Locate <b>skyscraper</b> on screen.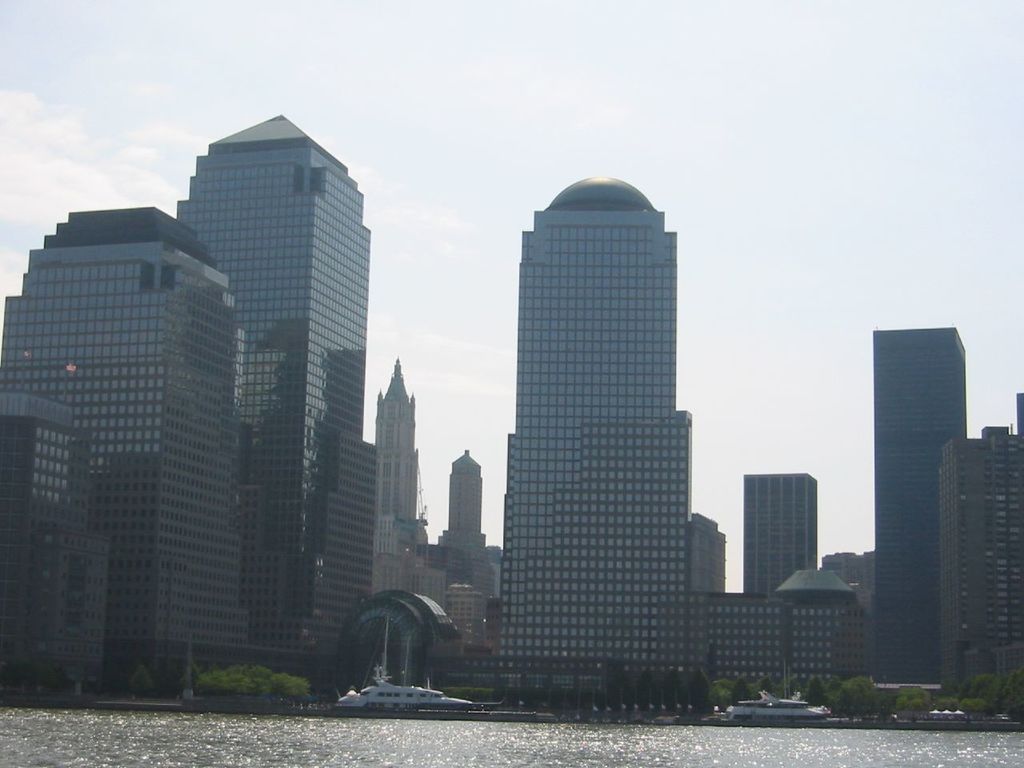
On screen at (443,446,503,559).
